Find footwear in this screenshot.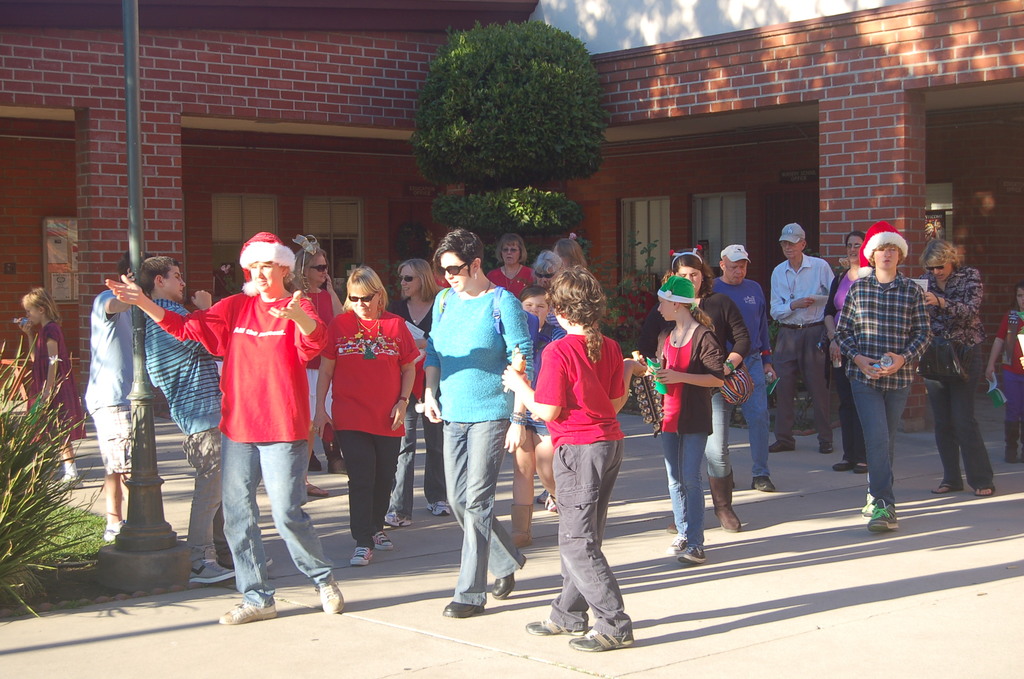
The bounding box for footwear is 830 460 858 470.
